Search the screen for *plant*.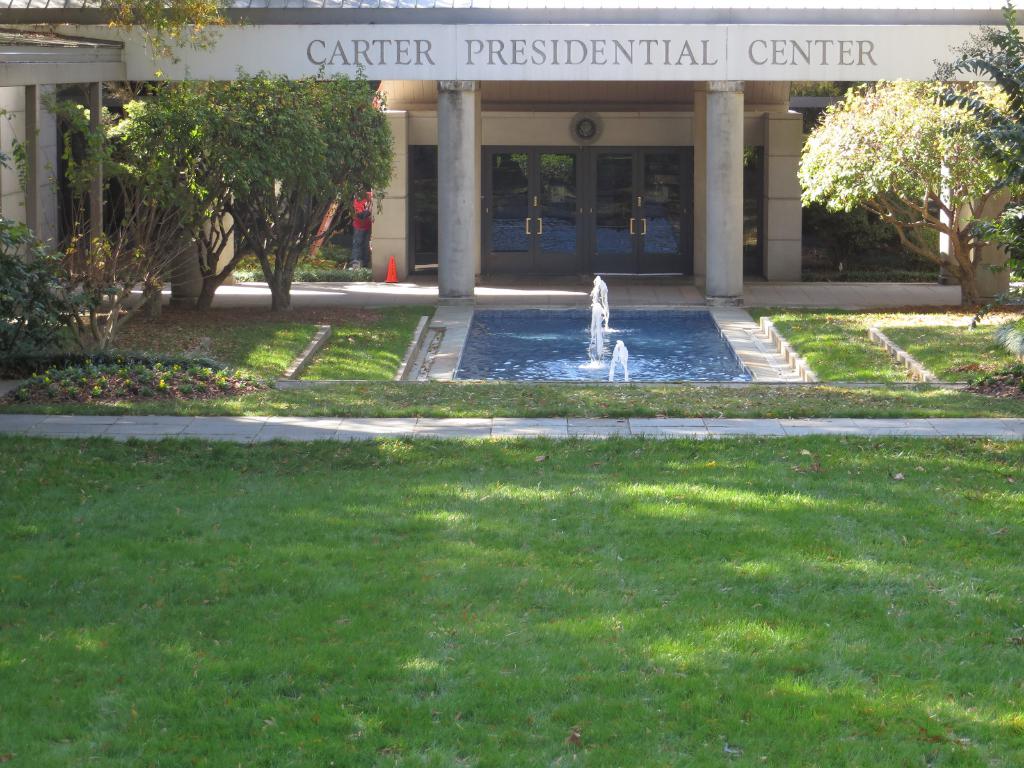
Found at pyautogui.locateOnScreen(154, 315, 317, 376).
